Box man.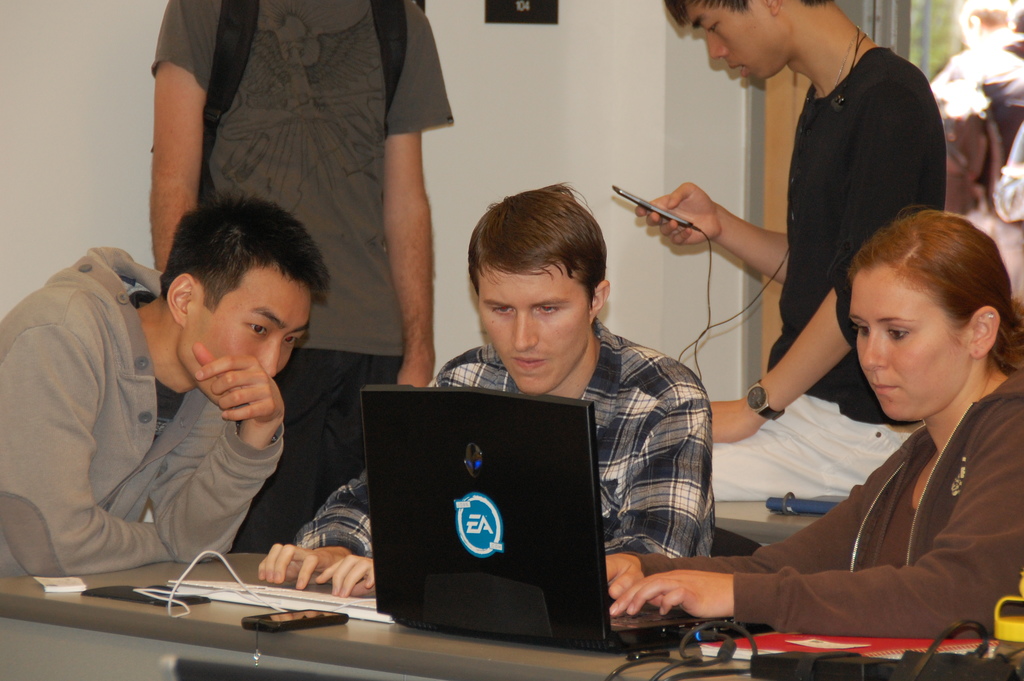
select_region(929, 0, 1023, 306).
